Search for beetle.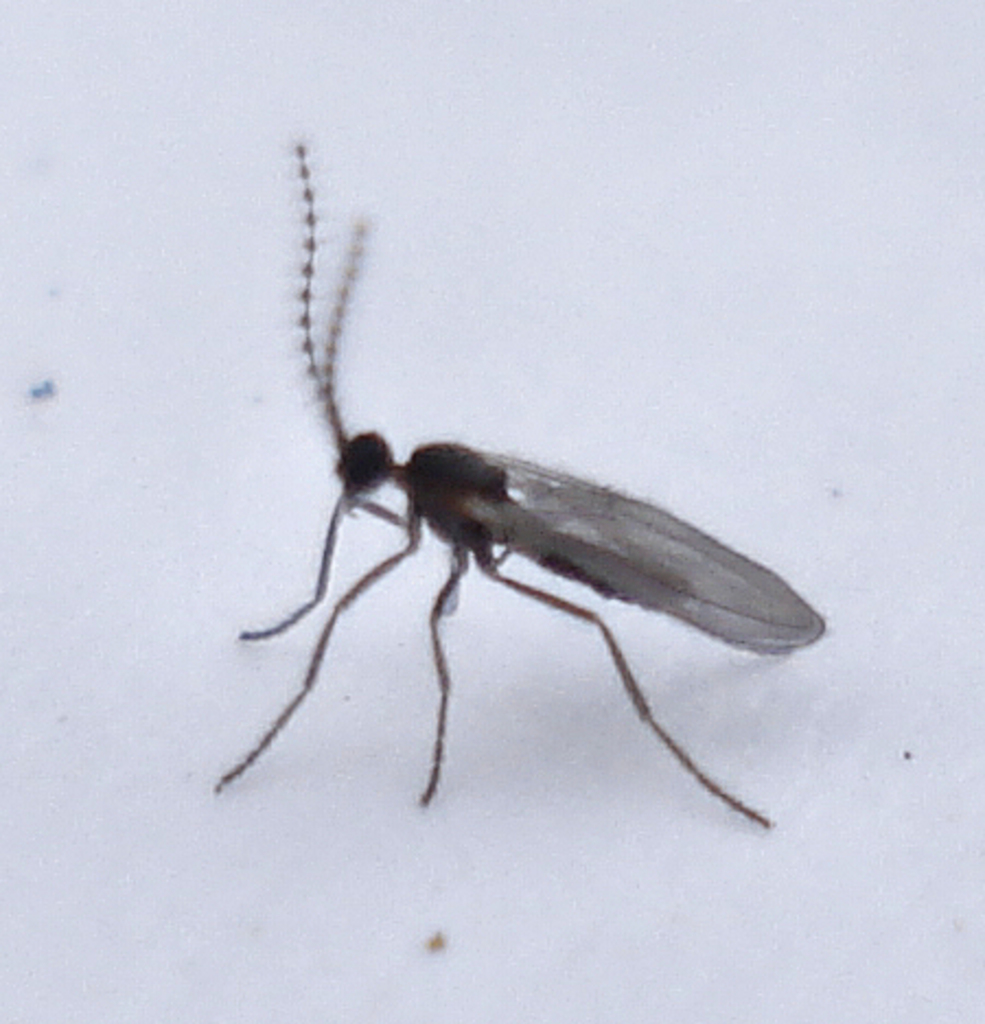
Found at <box>243,164,819,783</box>.
